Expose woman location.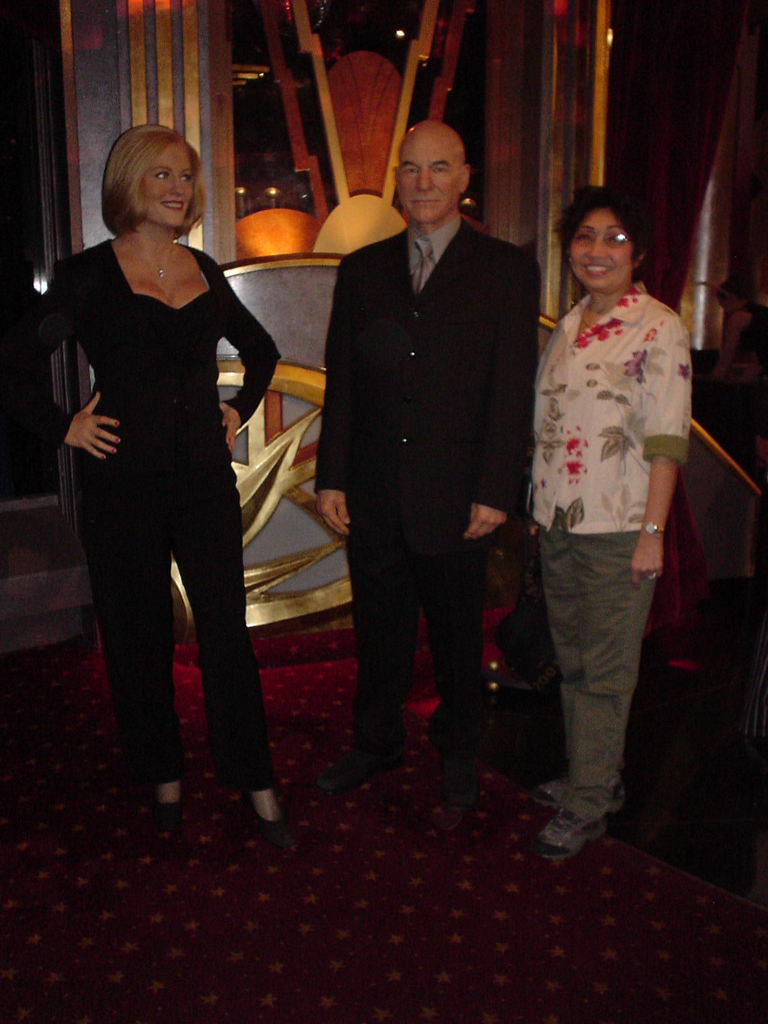
Exposed at {"left": 38, "top": 93, "right": 286, "bottom": 850}.
